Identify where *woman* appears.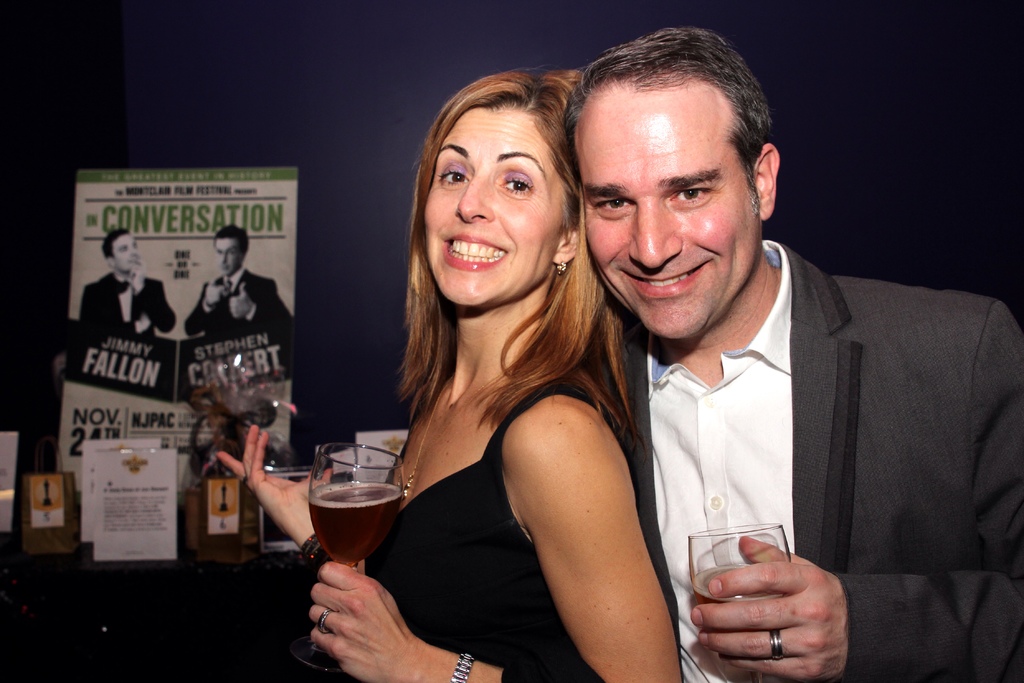
Appears at 209,53,683,682.
